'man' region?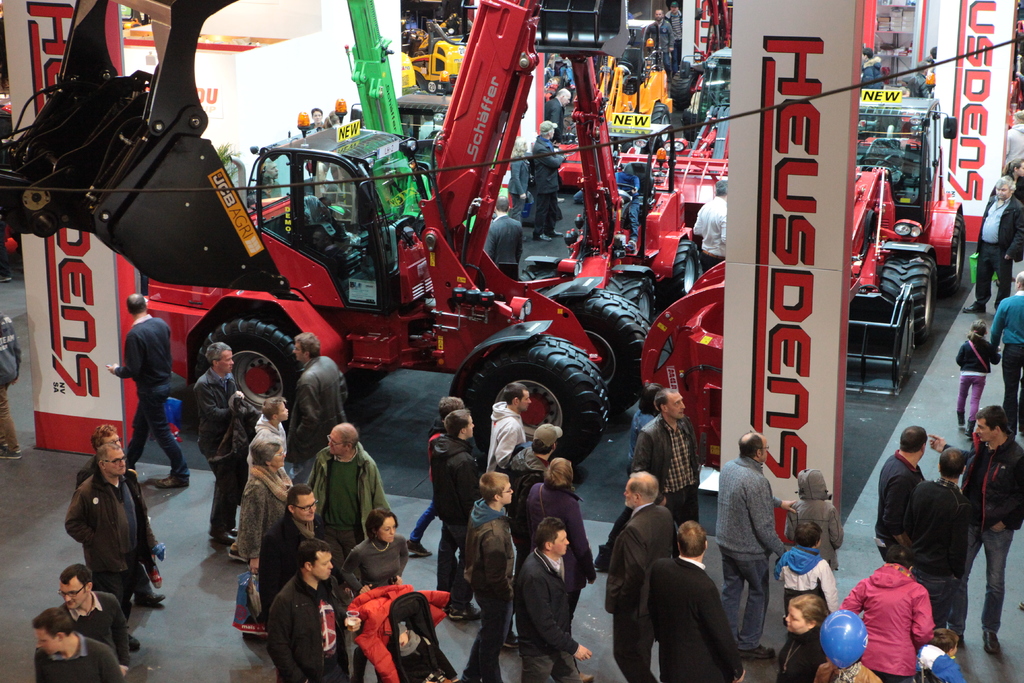
bbox(428, 400, 493, 627)
